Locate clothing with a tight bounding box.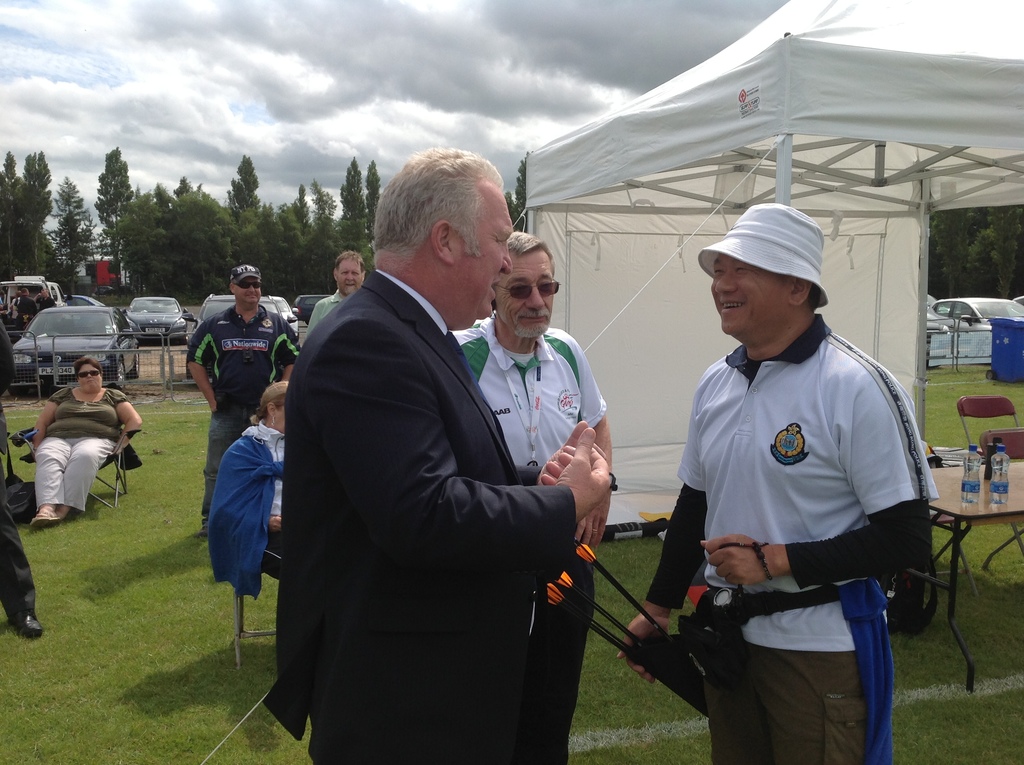
664/266/935/730.
